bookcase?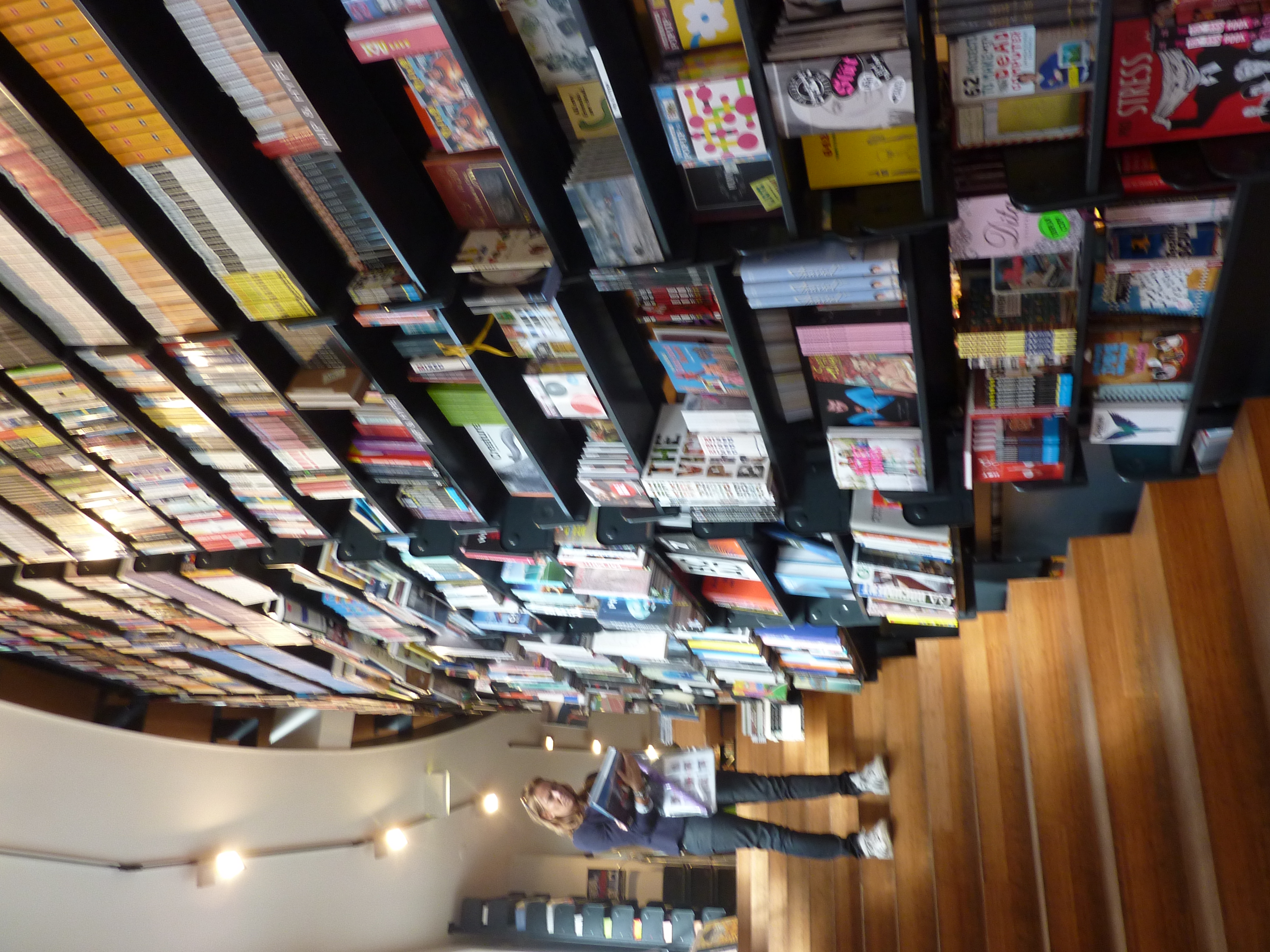
BBox(10, 16, 442, 320)
